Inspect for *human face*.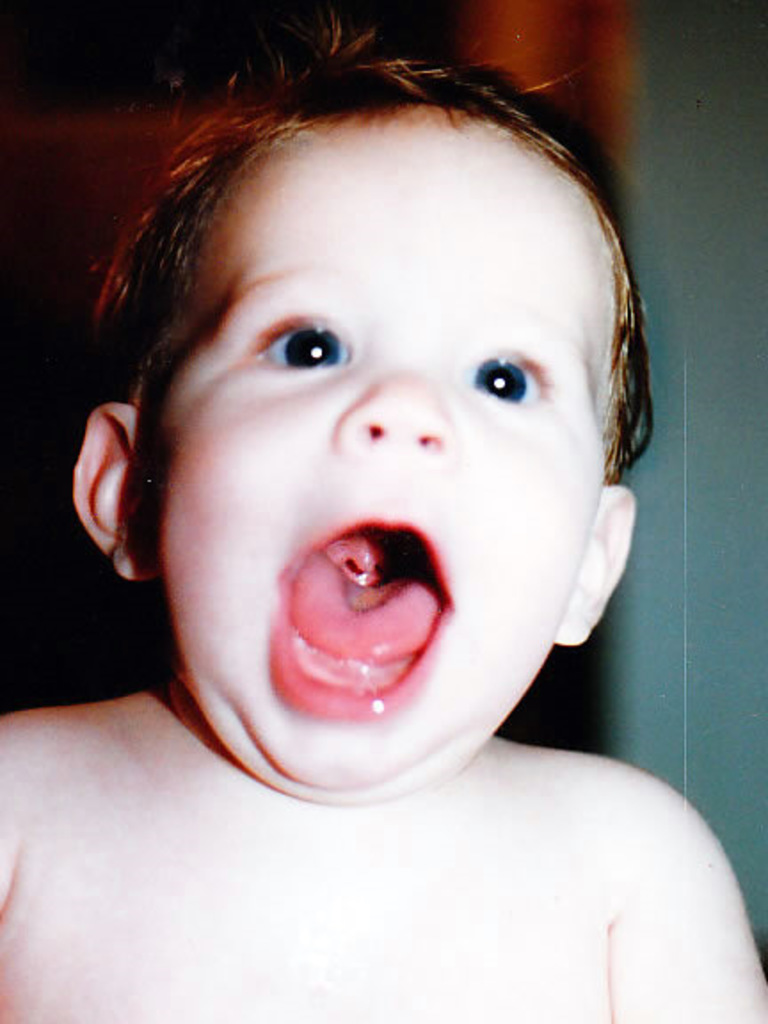
Inspection: box=[156, 132, 610, 796].
